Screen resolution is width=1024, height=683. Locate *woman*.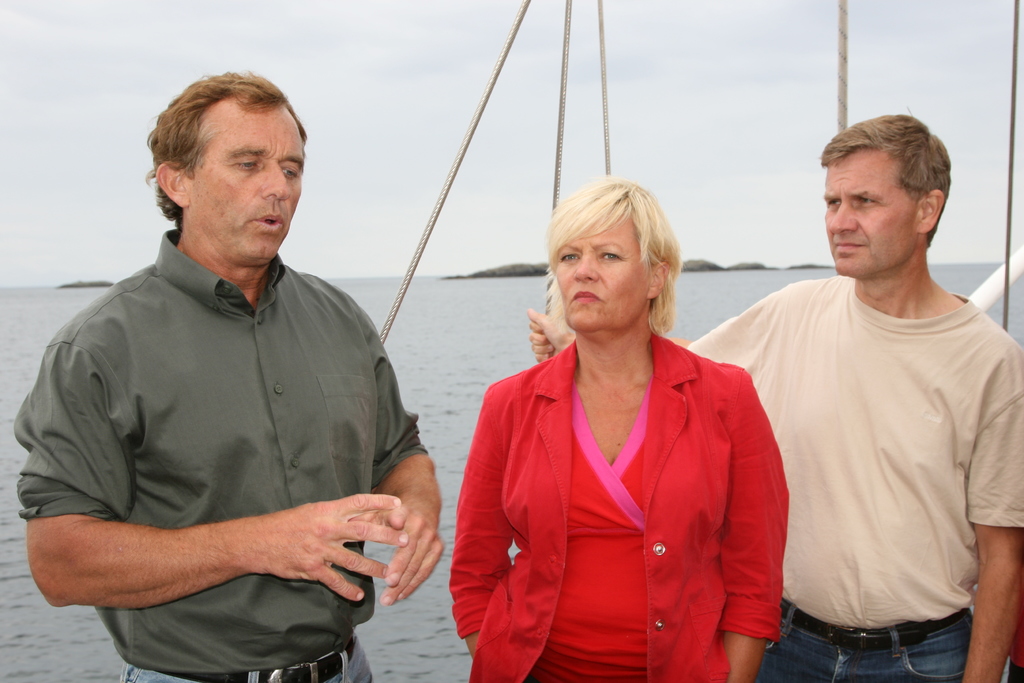
(x1=463, y1=185, x2=769, y2=682).
